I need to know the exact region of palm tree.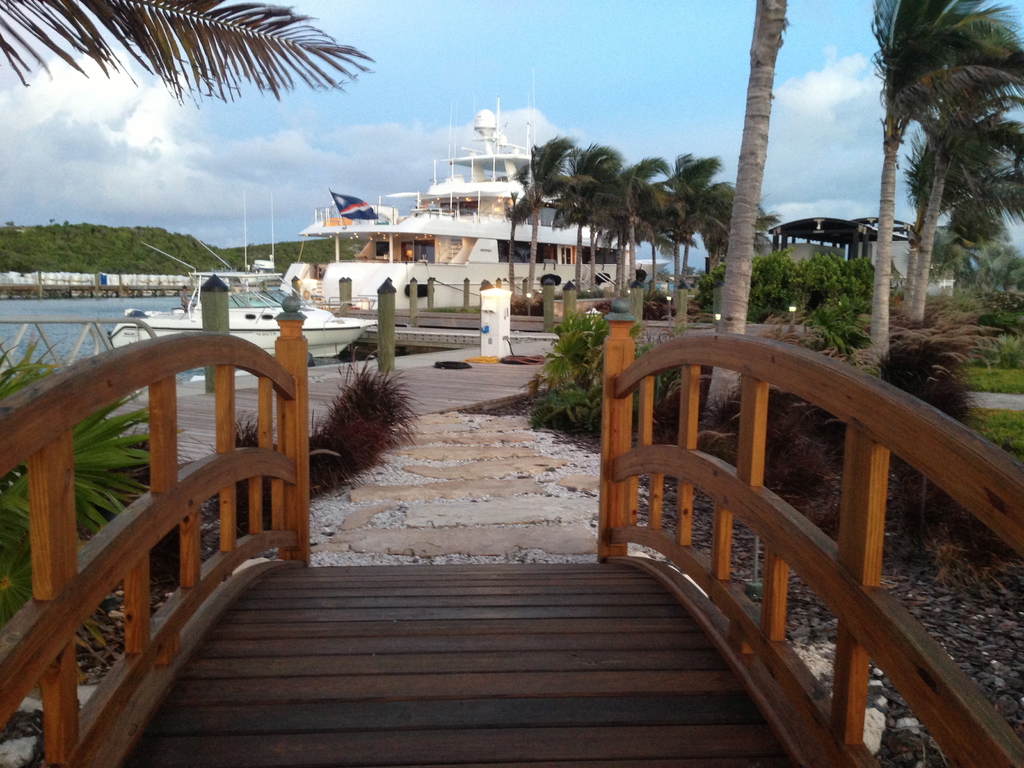
Region: box(883, 19, 1004, 351).
